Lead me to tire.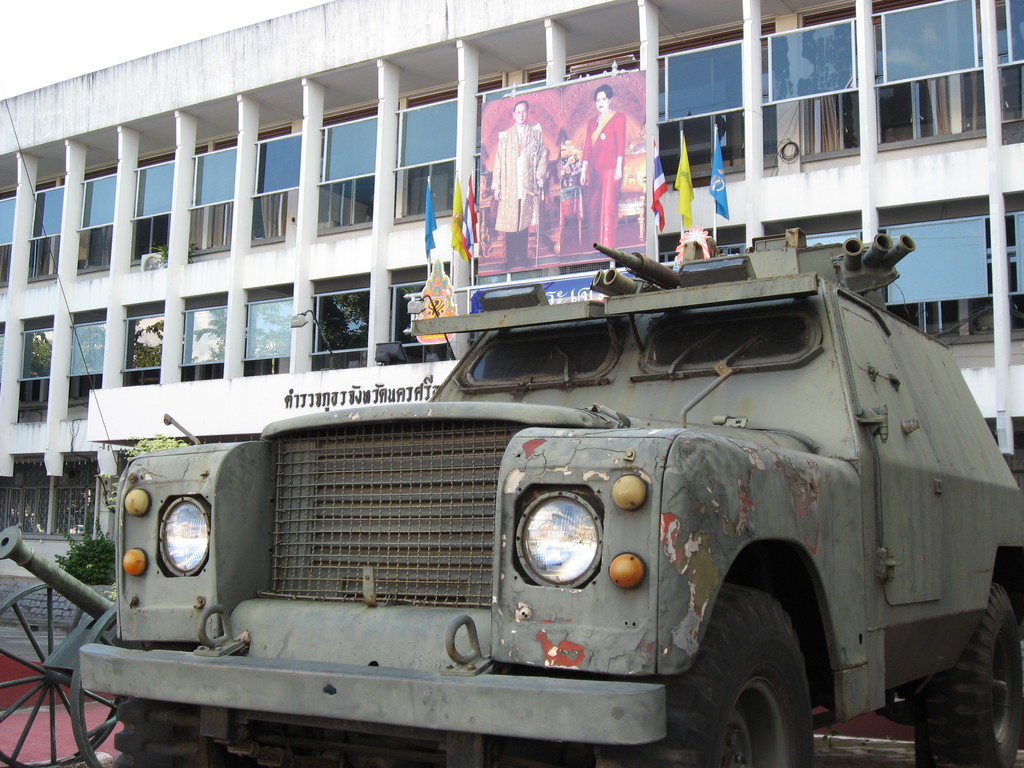
Lead to BBox(614, 577, 810, 767).
